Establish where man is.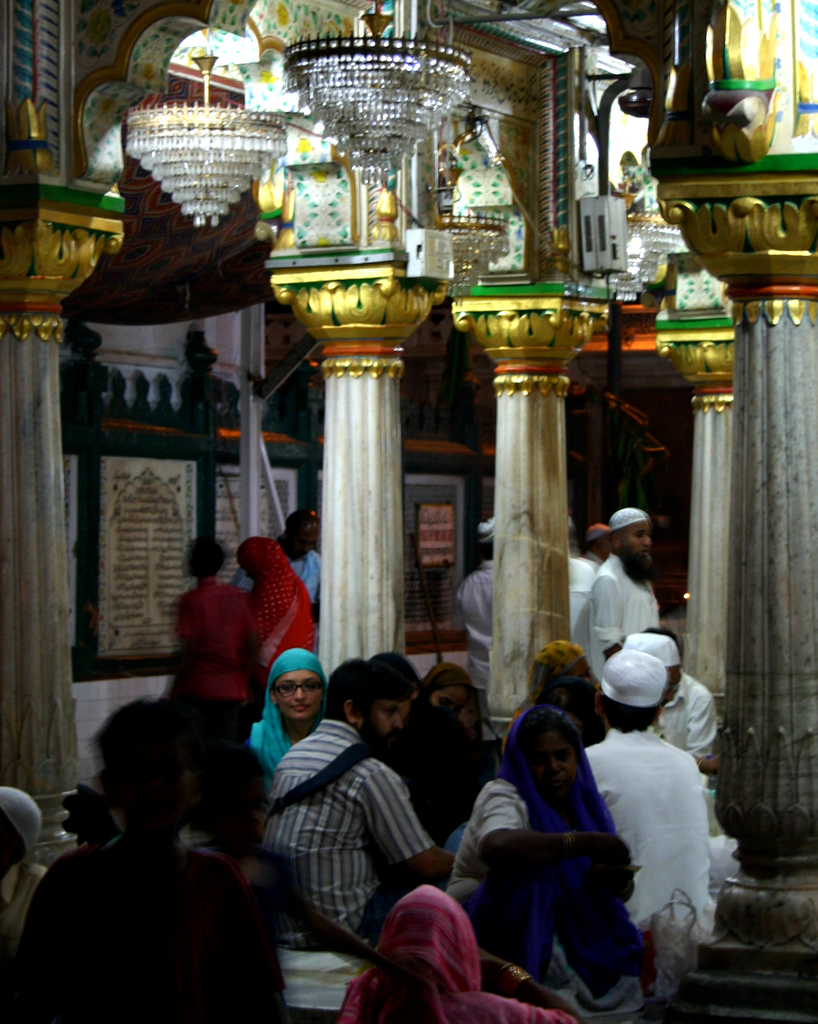
Established at {"left": 251, "top": 654, "right": 455, "bottom": 968}.
